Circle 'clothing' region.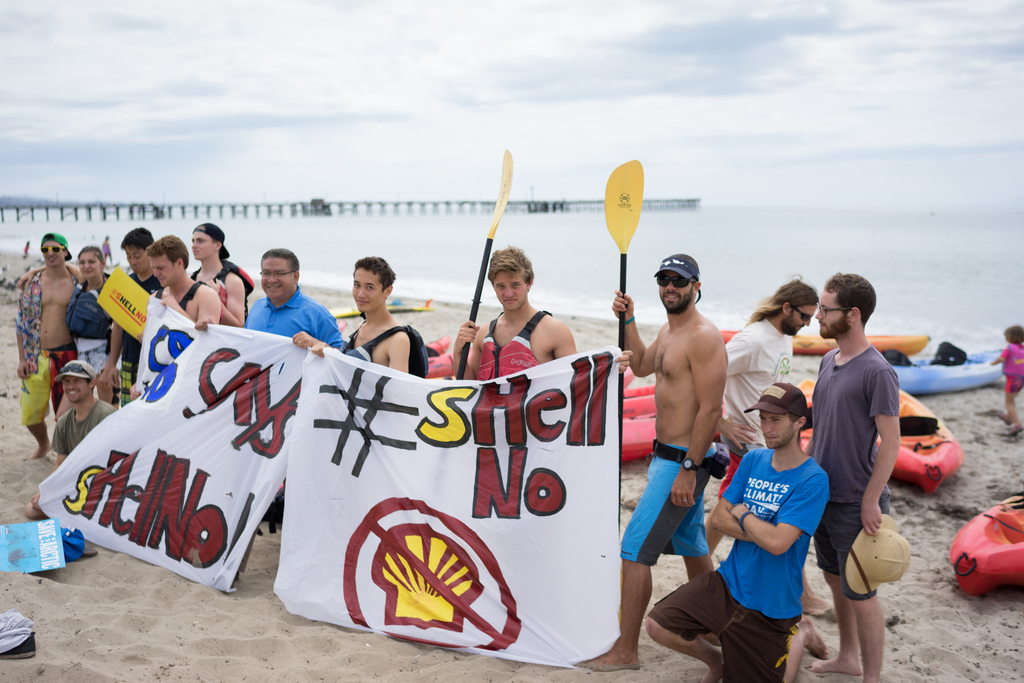
Region: (left=188, top=266, right=246, bottom=326).
